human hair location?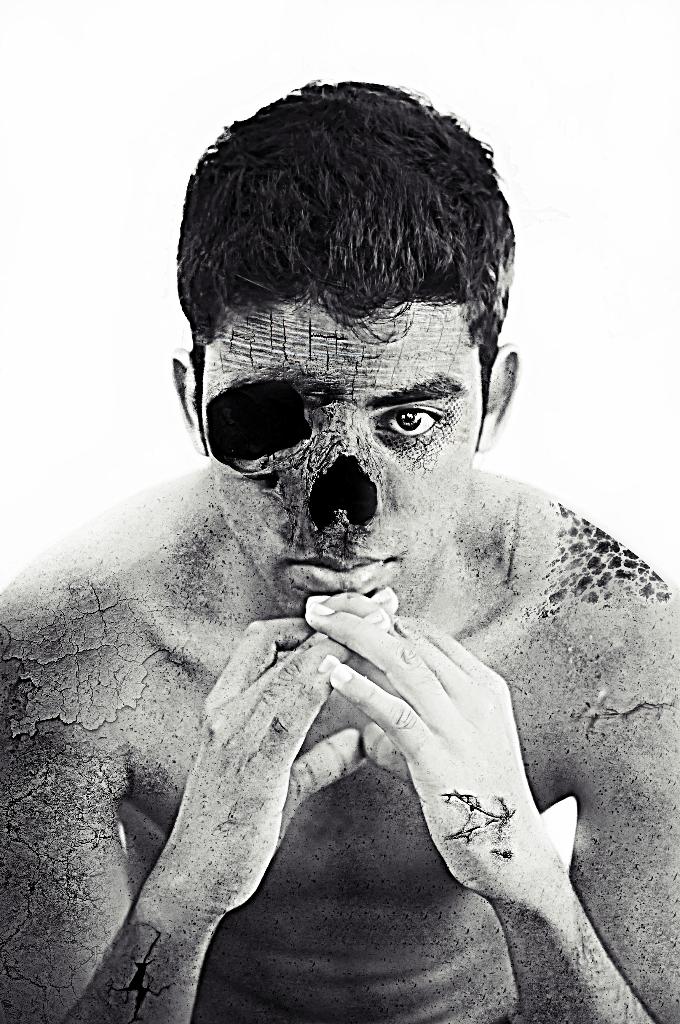
box=[164, 72, 526, 353]
